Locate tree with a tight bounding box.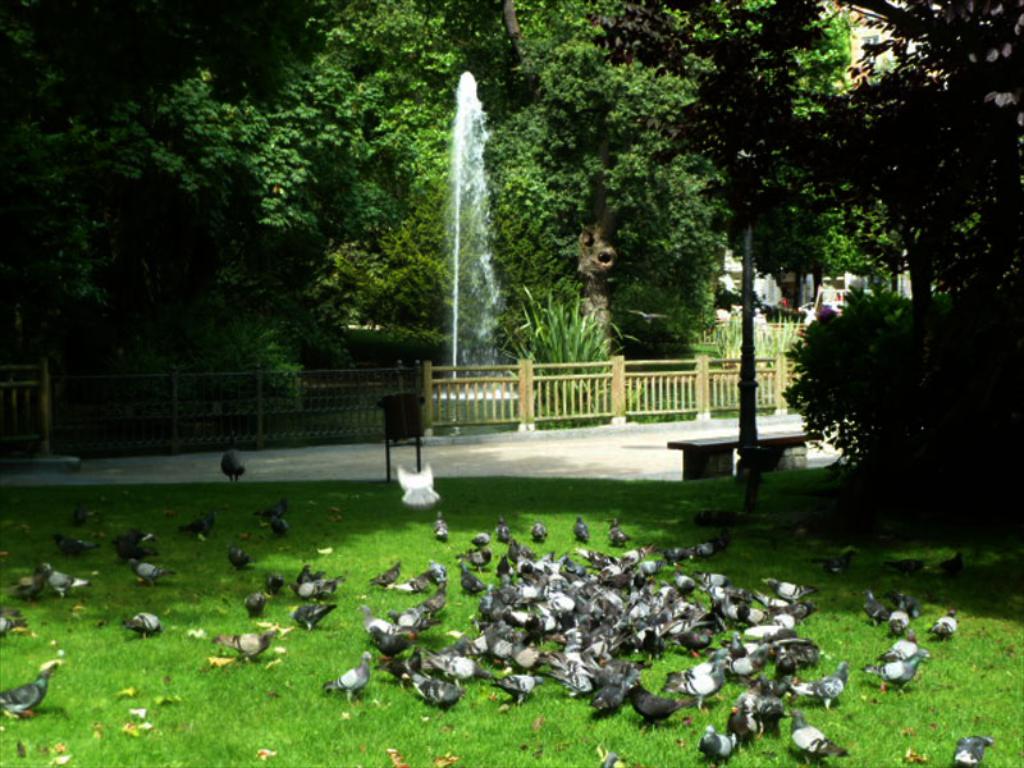
region(782, 59, 1023, 508).
